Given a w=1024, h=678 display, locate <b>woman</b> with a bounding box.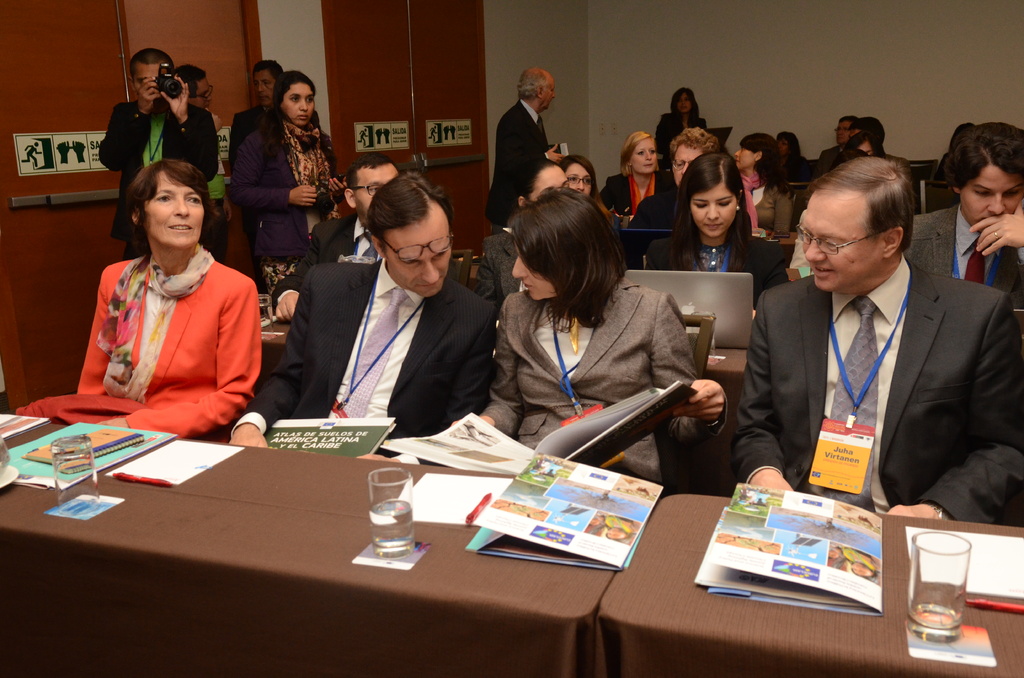
Located: detection(772, 127, 811, 186).
